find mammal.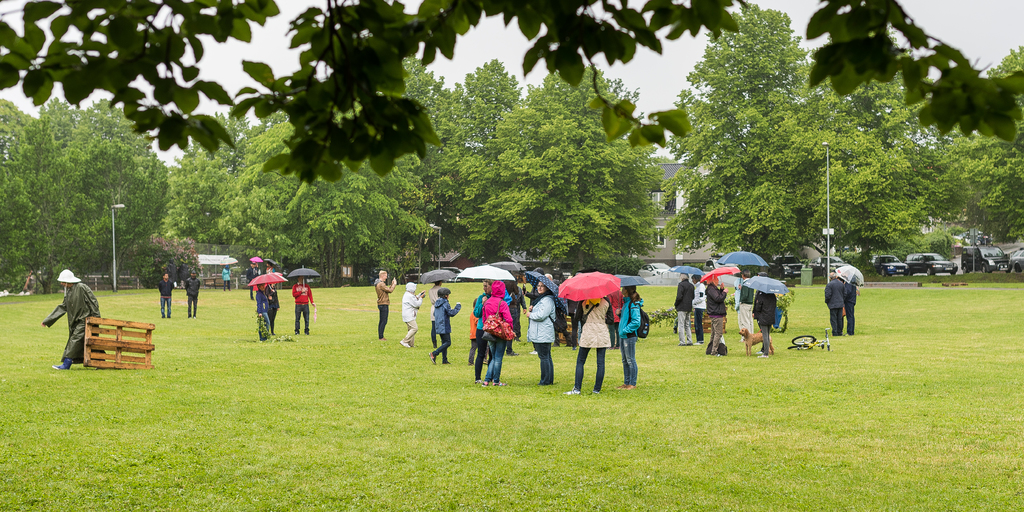
bbox=(827, 273, 847, 334).
